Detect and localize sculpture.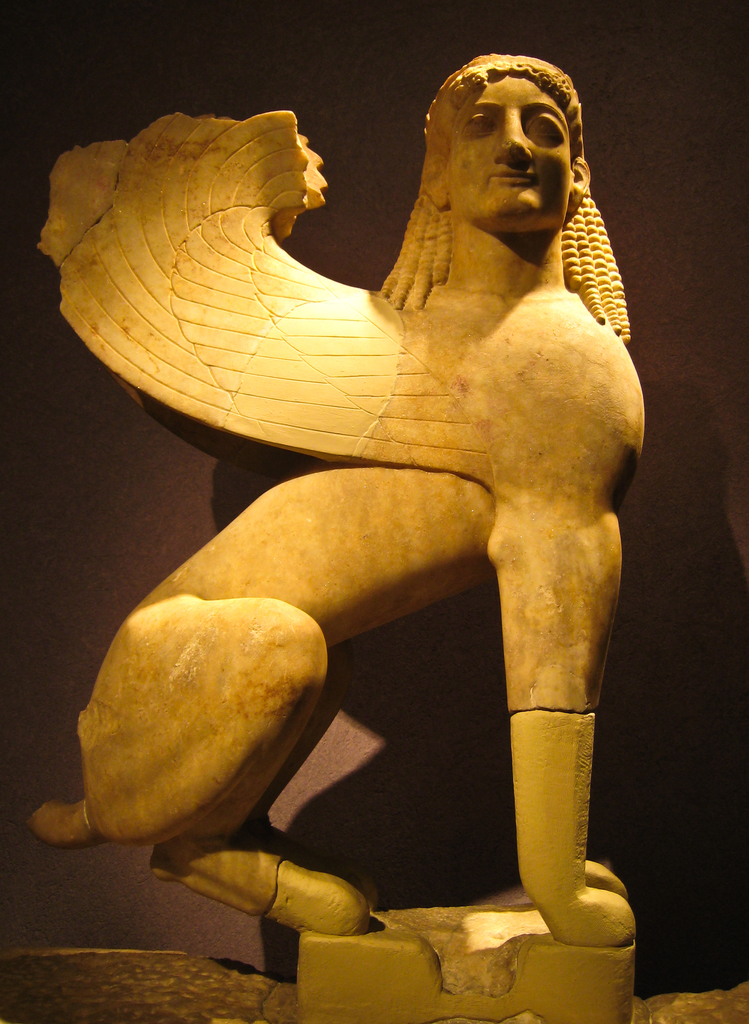
Localized at region(0, 29, 655, 1014).
